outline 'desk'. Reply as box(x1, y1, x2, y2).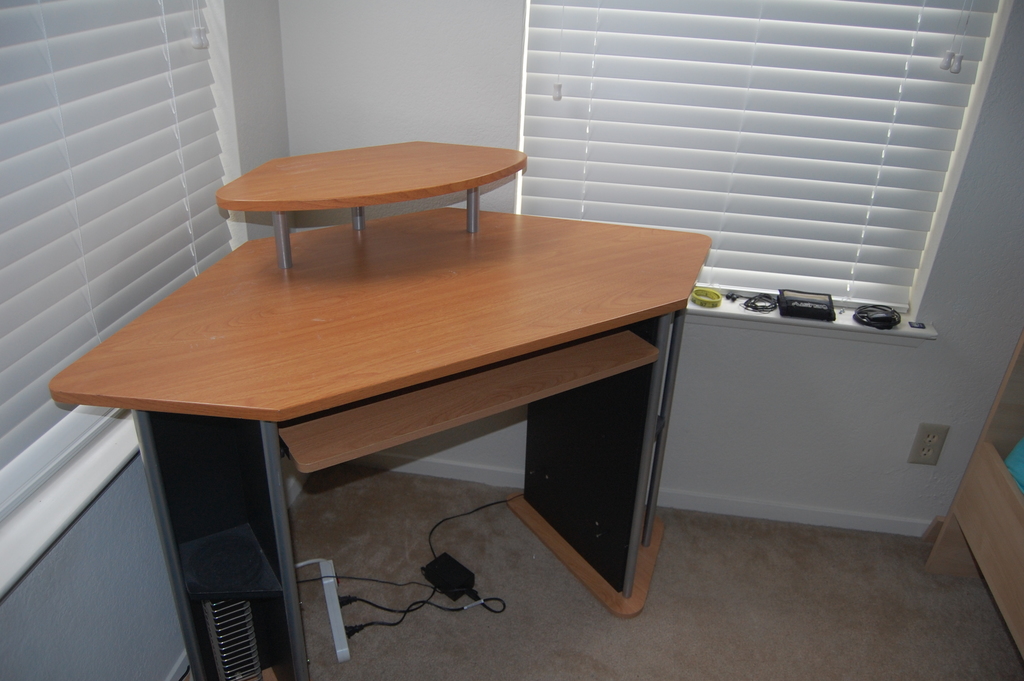
box(51, 152, 707, 680).
